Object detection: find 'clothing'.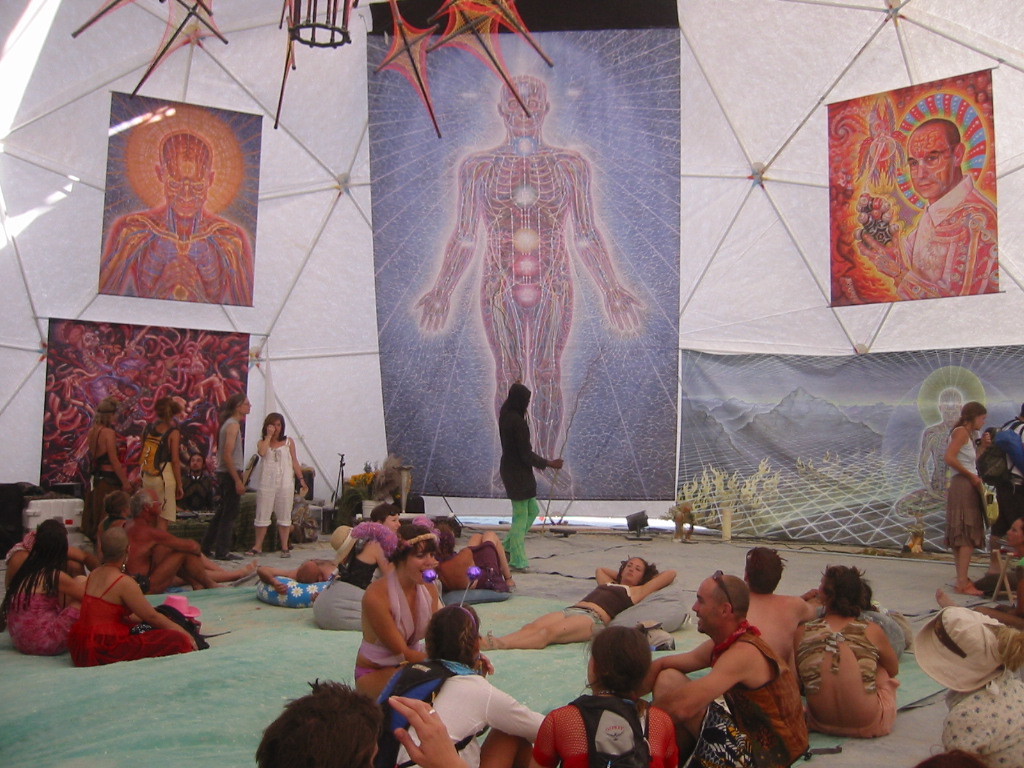
region(397, 671, 547, 767).
